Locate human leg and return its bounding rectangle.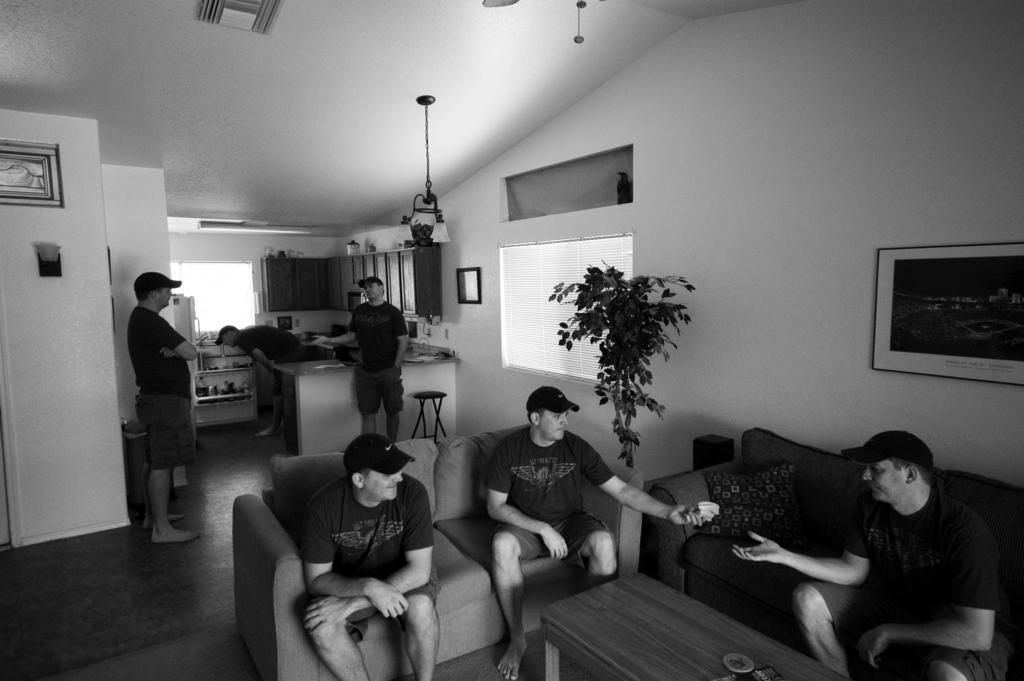
<box>378,370,400,439</box>.
